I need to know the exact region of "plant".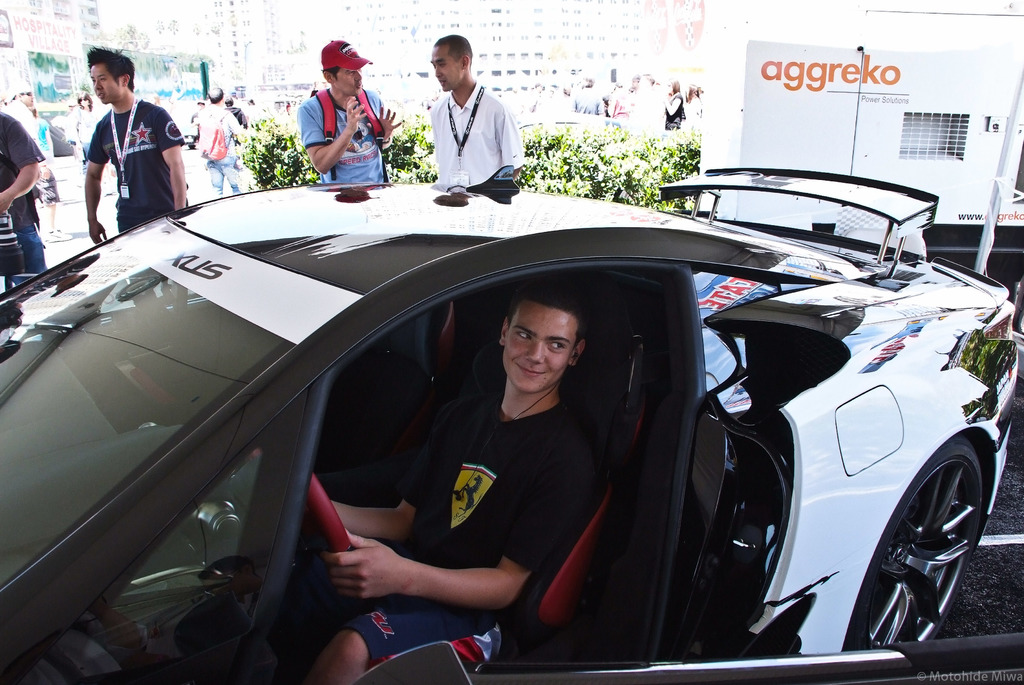
Region: (242,115,294,186).
